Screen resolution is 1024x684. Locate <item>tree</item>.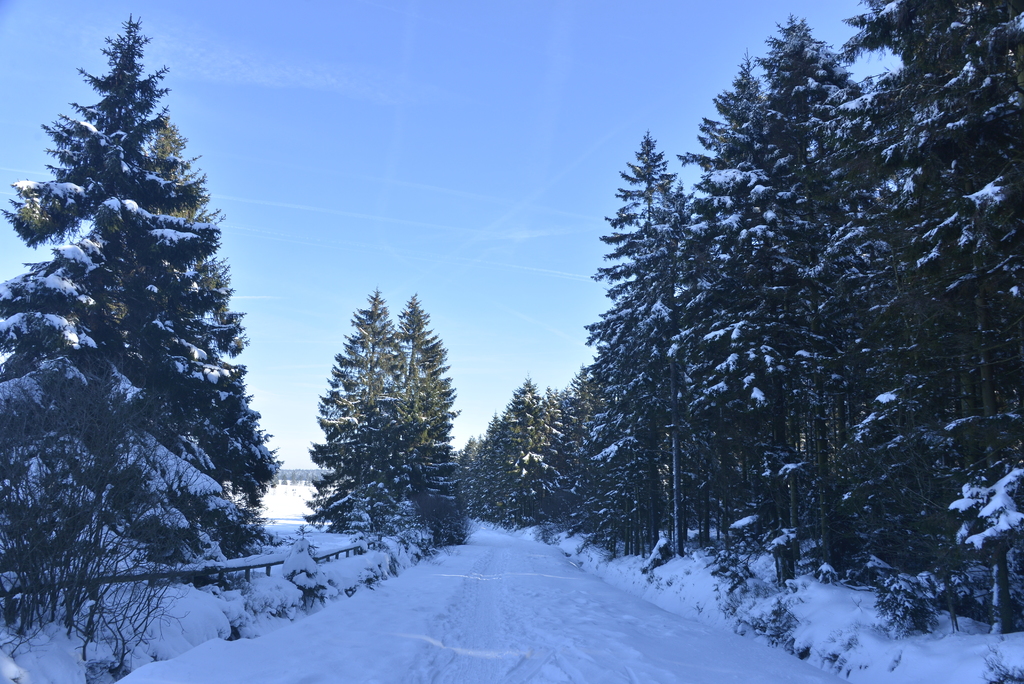
{"left": 304, "top": 284, "right": 422, "bottom": 567}.
